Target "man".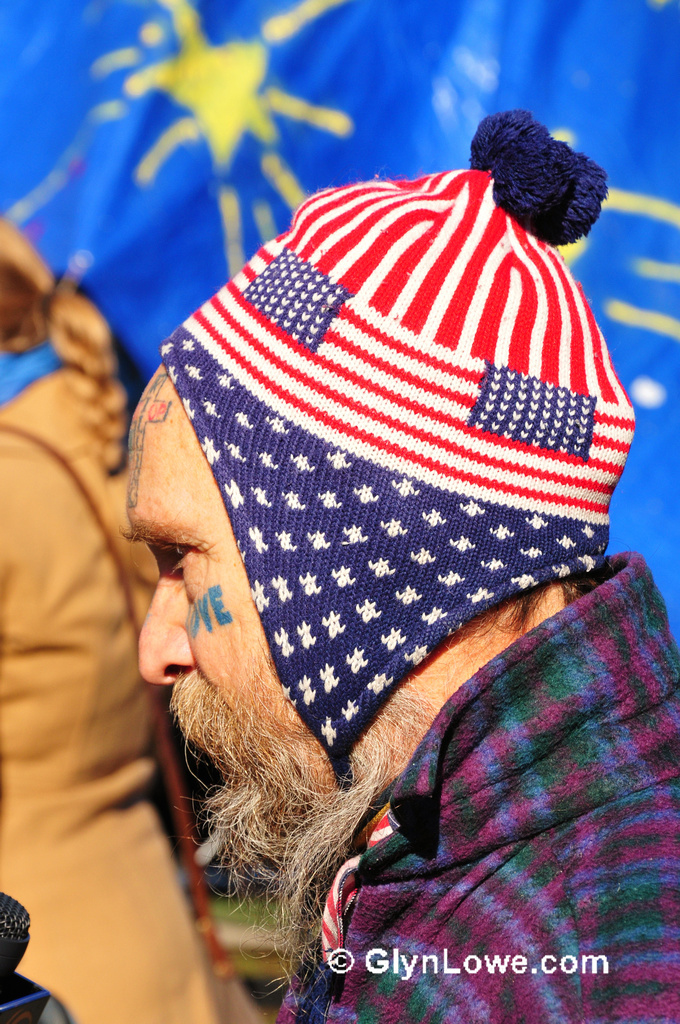
Target region: <box>127,167,665,1009</box>.
